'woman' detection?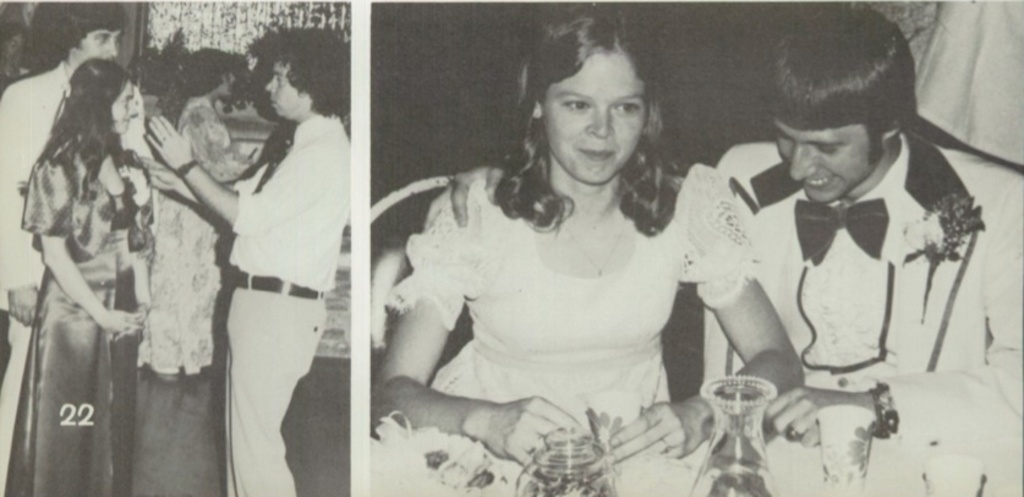
crop(366, 47, 771, 486)
